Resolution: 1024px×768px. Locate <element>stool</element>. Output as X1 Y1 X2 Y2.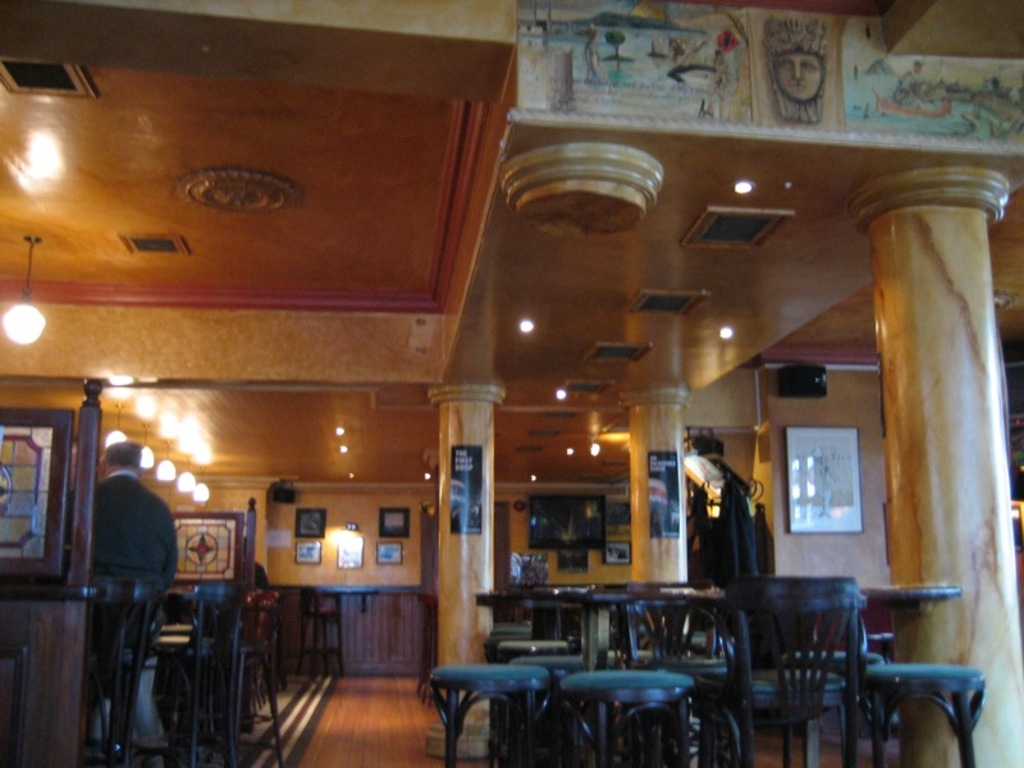
558 669 703 767.
